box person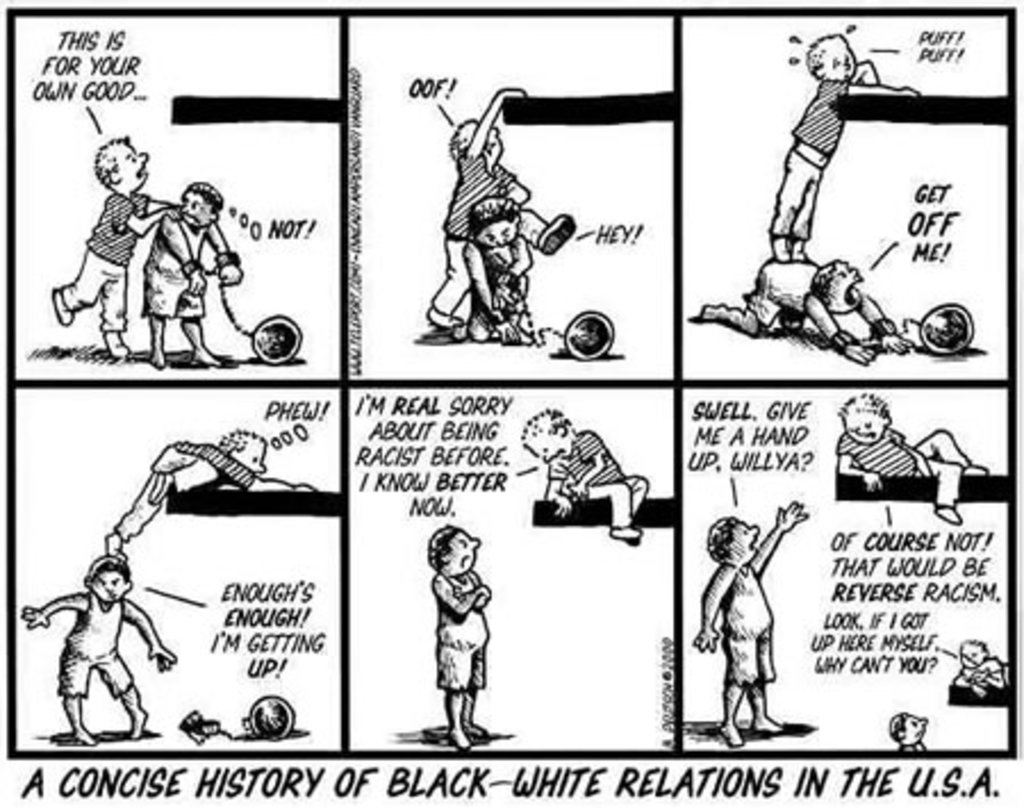
pyautogui.locateOnScreen(696, 257, 908, 366)
